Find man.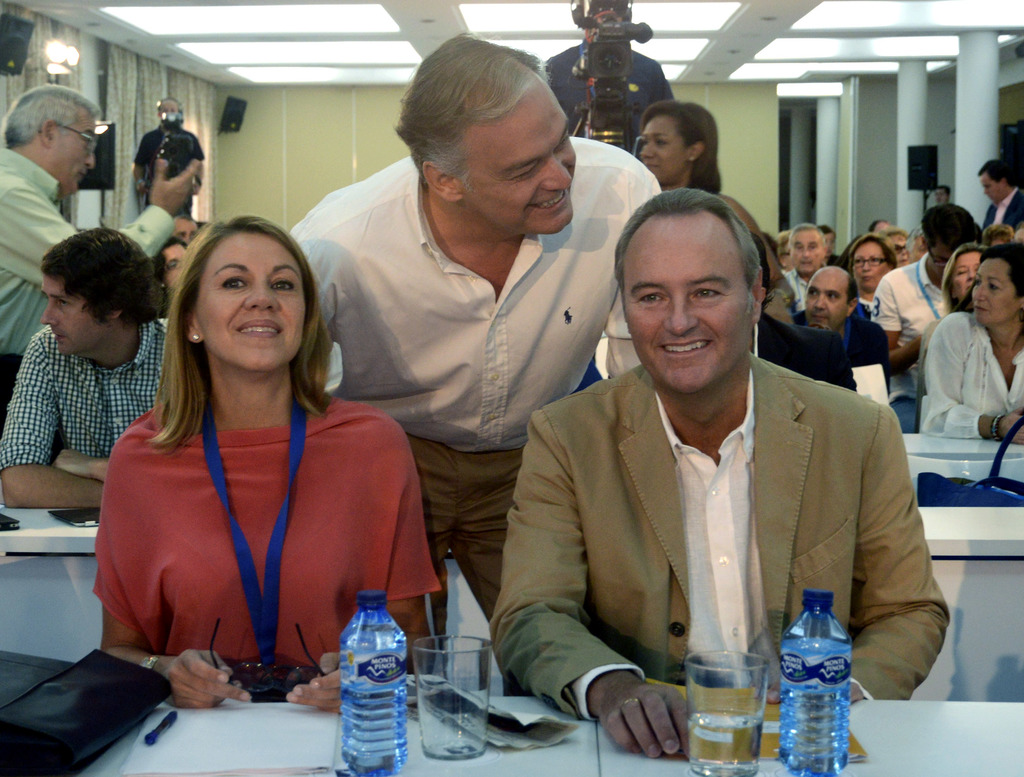
[left=783, top=223, right=829, bottom=312].
